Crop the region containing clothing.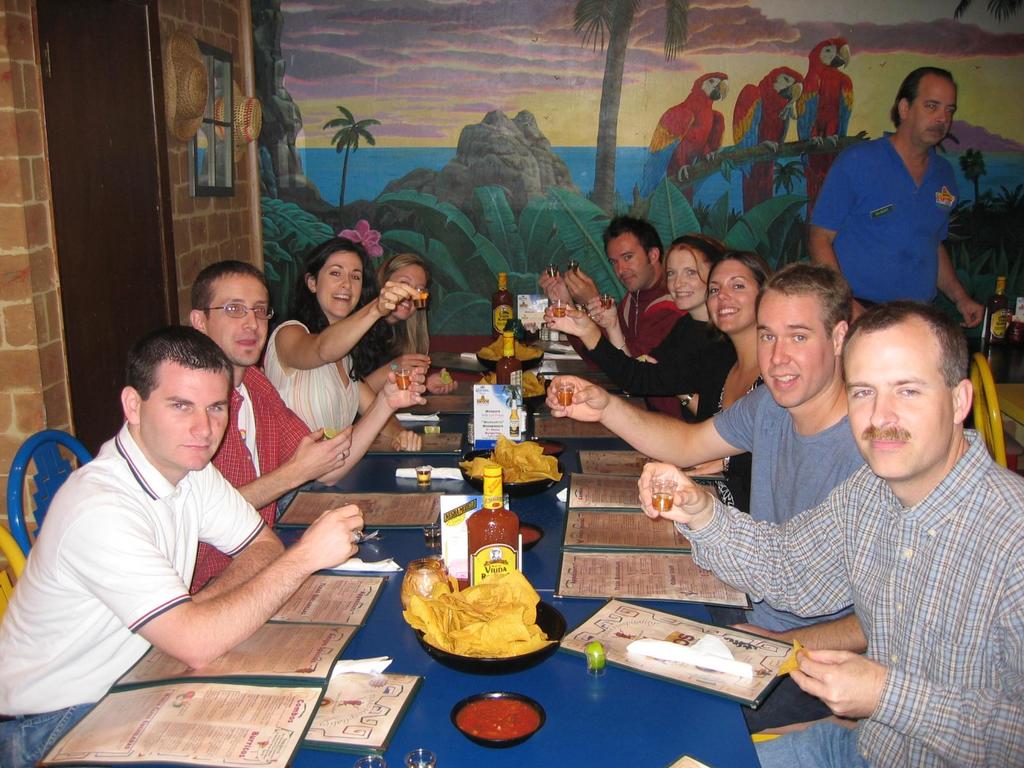
Crop region: [left=808, top=127, right=988, bottom=307].
